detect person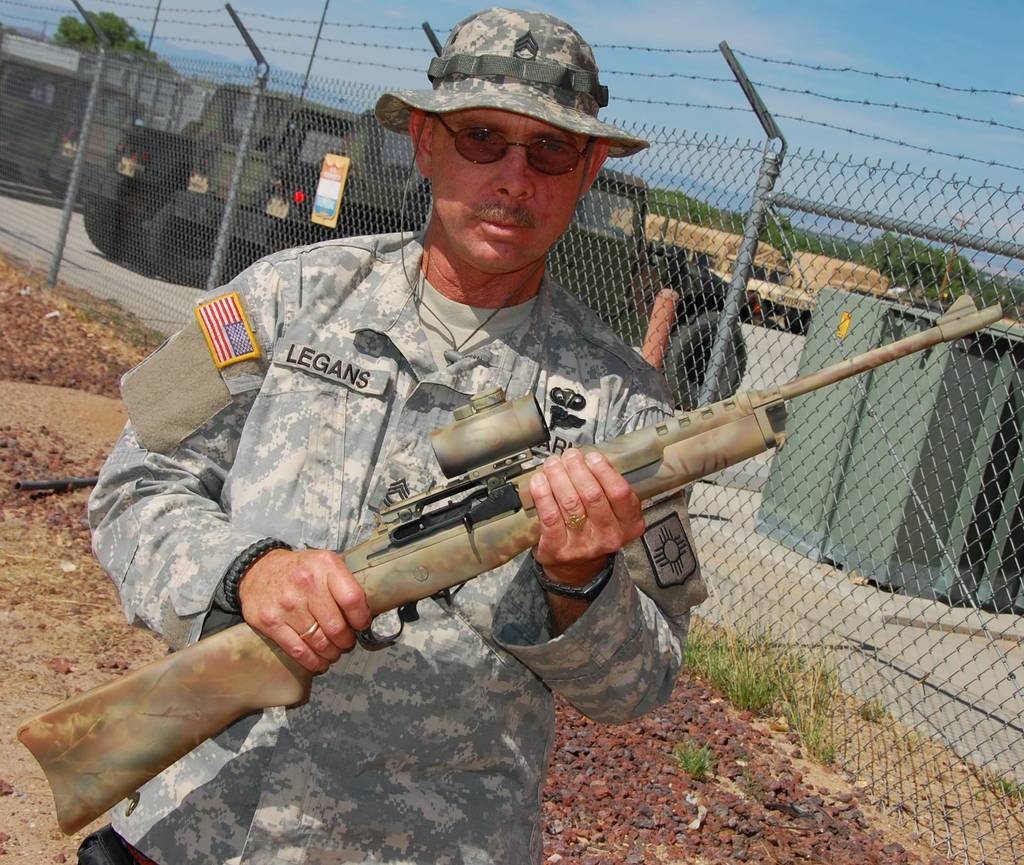
select_region(71, 5, 695, 864)
